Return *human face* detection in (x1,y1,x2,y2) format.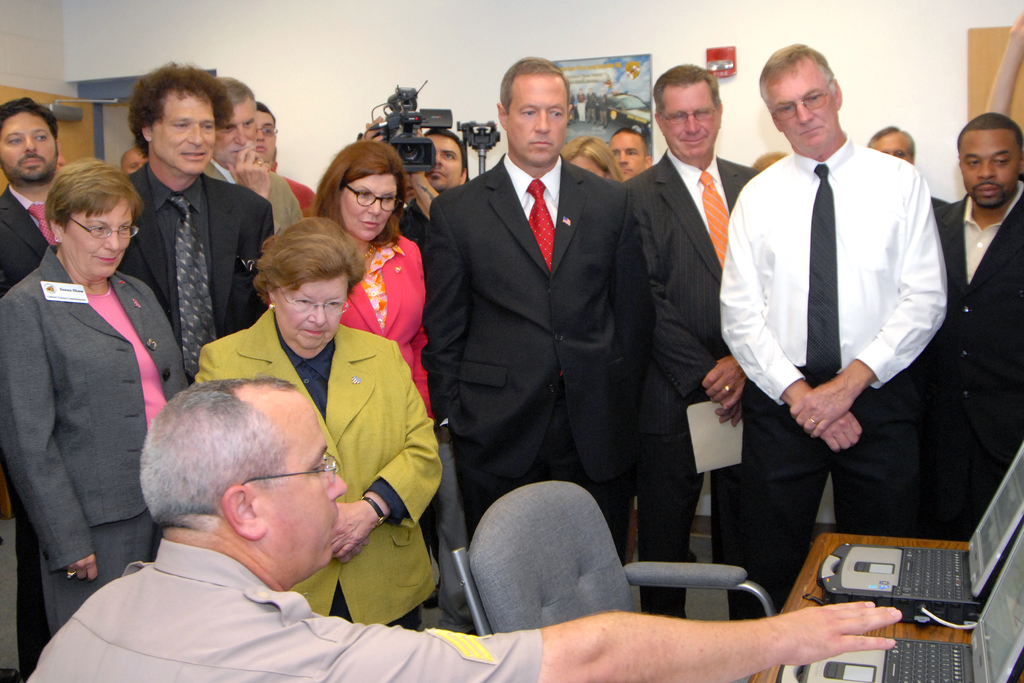
(250,395,350,577).
